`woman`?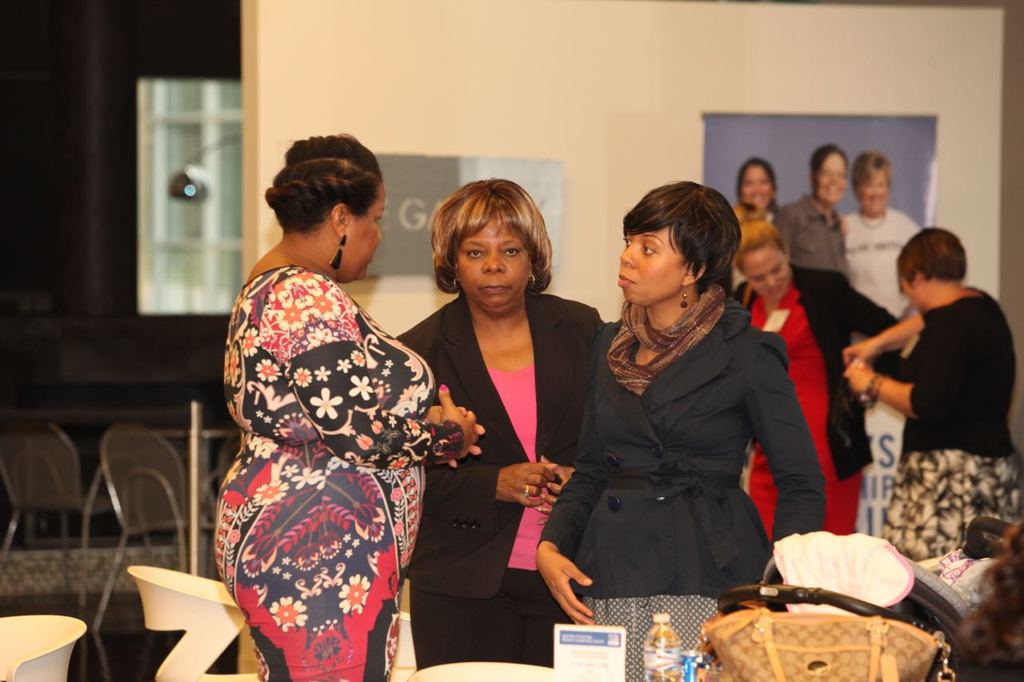
x1=208, y1=130, x2=482, y2=681
